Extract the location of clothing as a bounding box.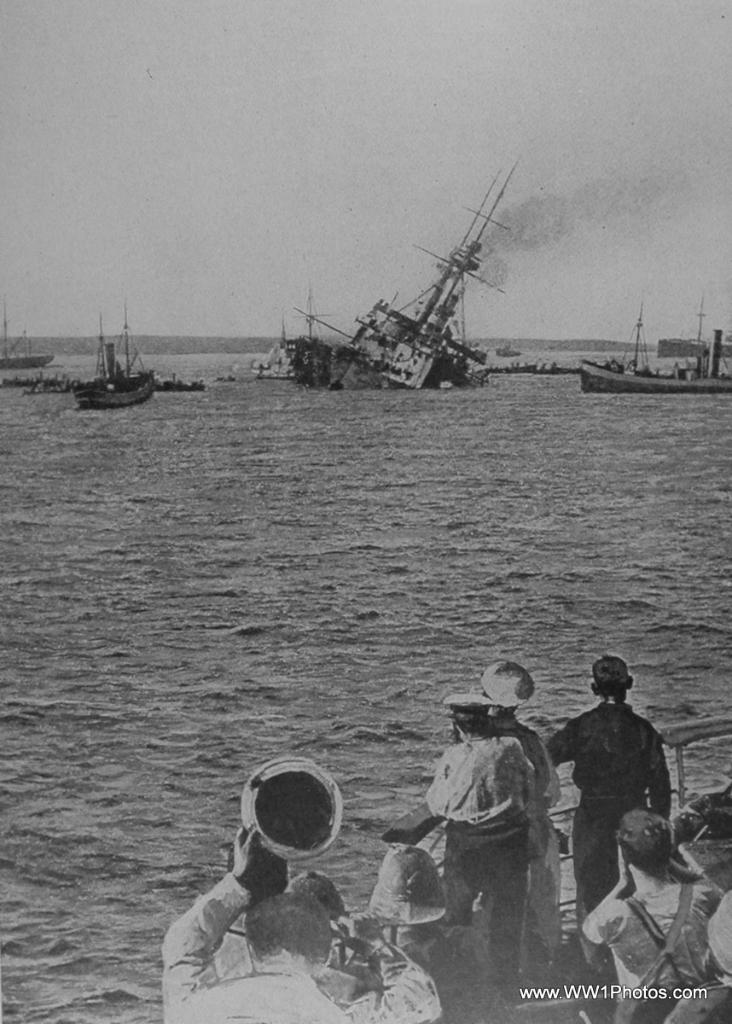
{"left": 551, "top": 685, "right": 692, "bottom": 936}.
